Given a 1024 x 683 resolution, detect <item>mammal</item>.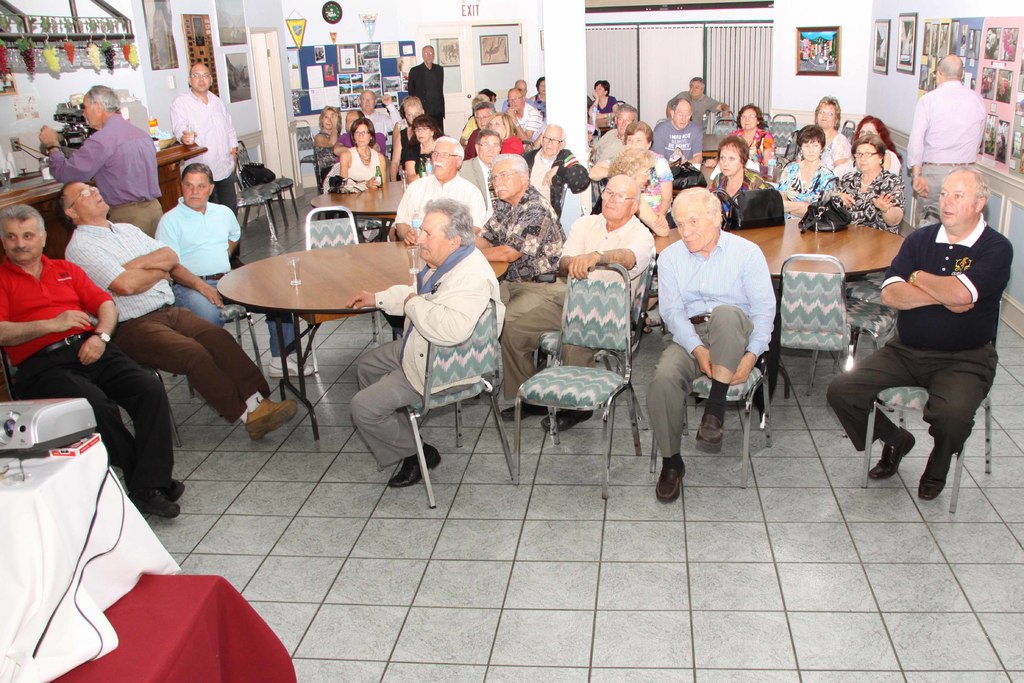
box(655, 97, 703, 168).
